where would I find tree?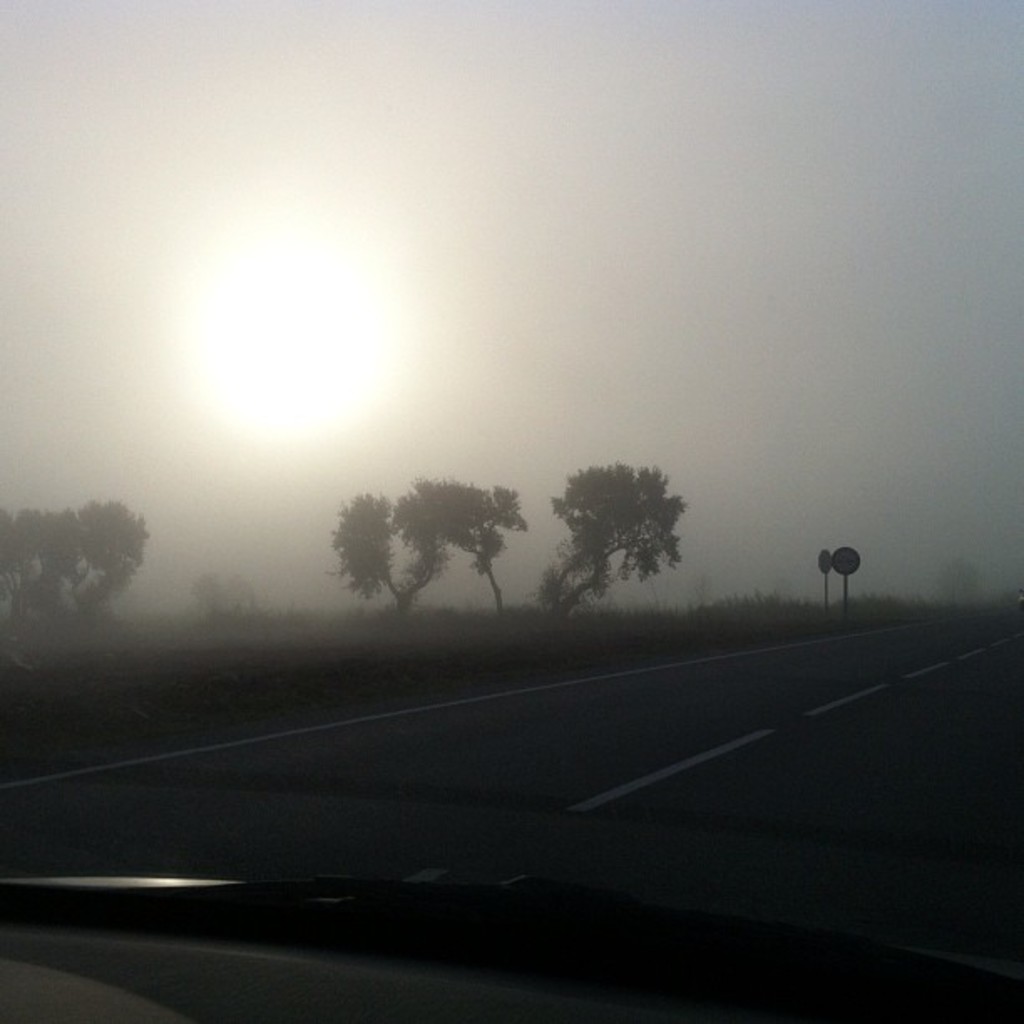
At box=[407, 479, 532, 611].
